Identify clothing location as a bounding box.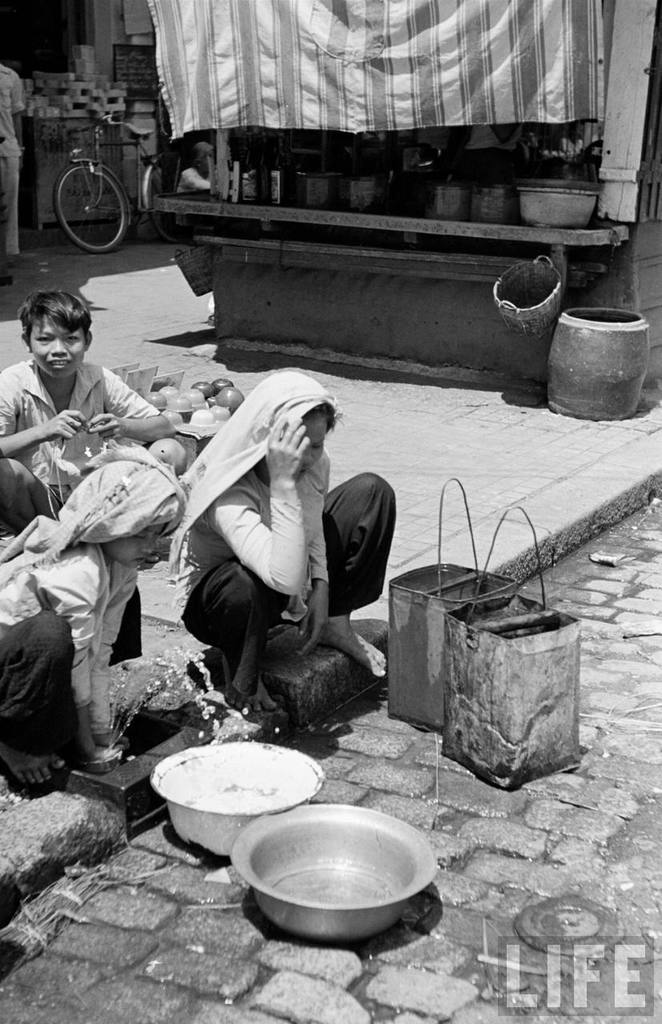
172 348 394 727.
